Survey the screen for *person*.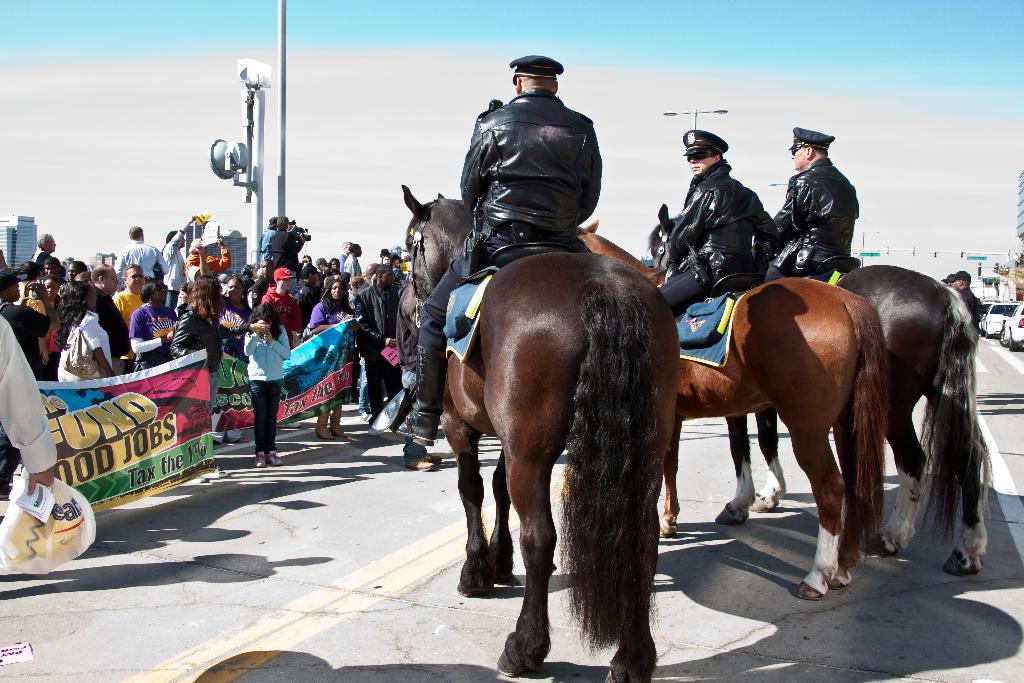
Survey found: 343,278,362,307.
